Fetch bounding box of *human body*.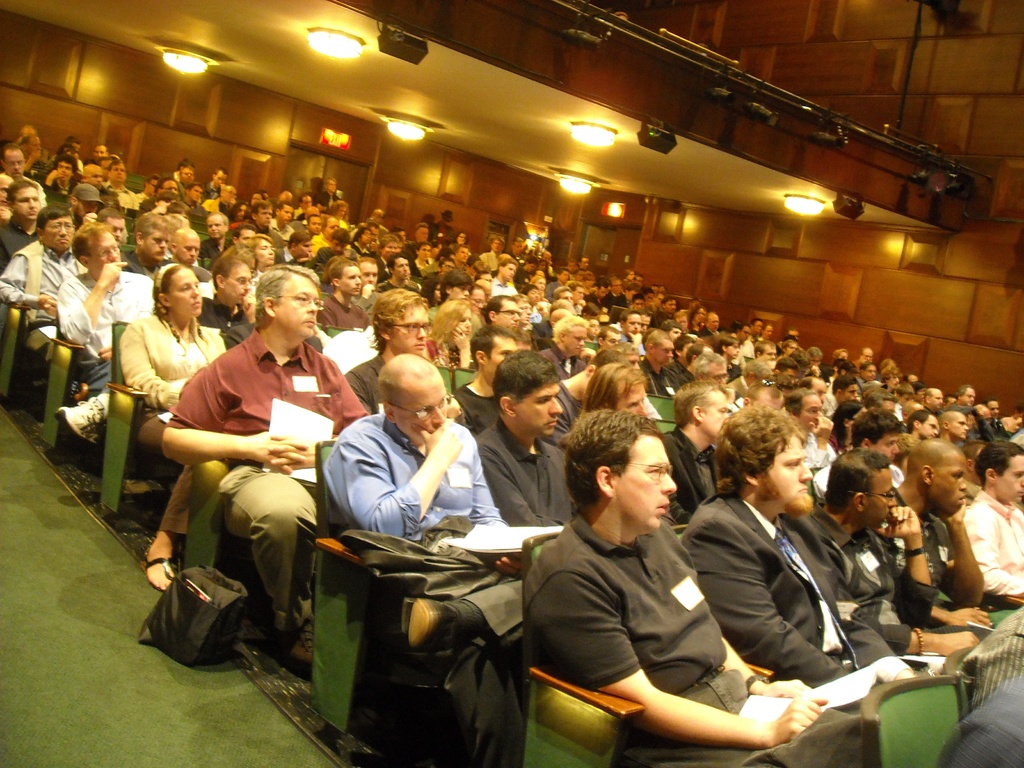
Bbox: (left=936, top=405, right=972, bottom=444).
